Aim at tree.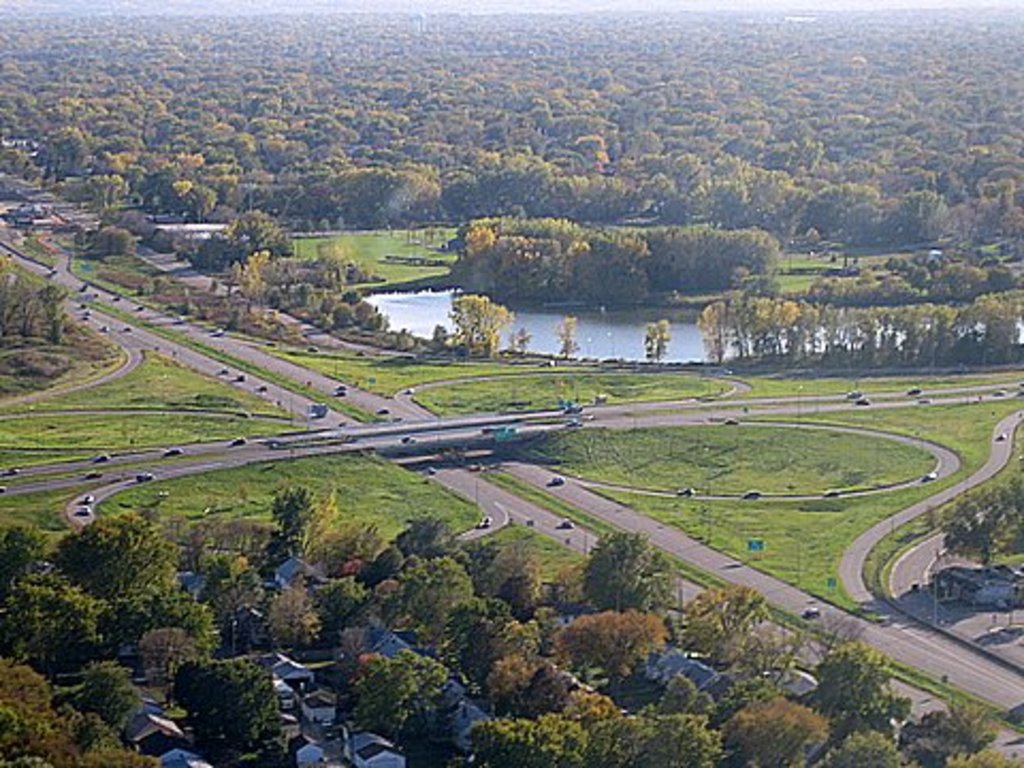
Aimed at {"x1": 548, "y1": 565, "x2": 591, "y2": 621}.
